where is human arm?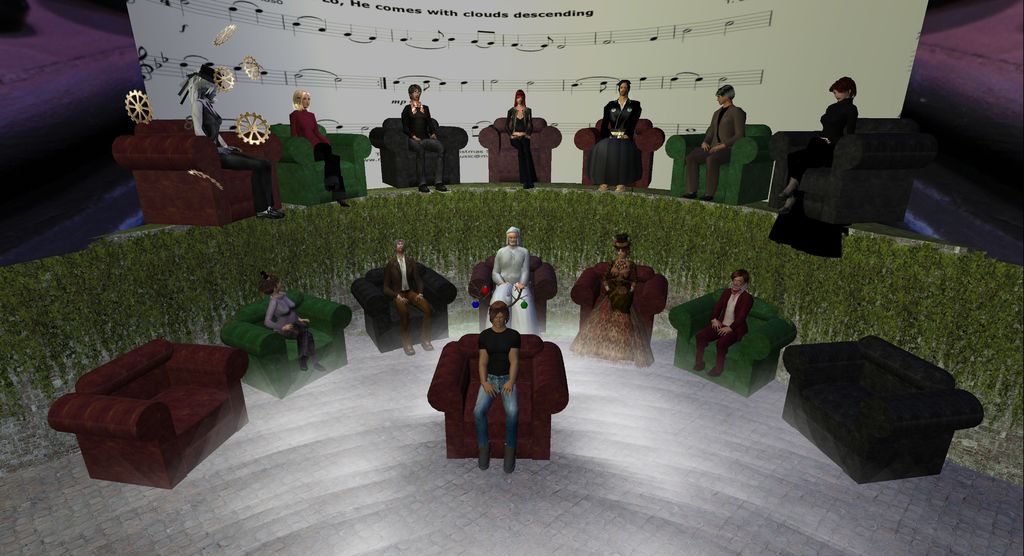
<bbox>604, 263, 609, 287</bbox>.
